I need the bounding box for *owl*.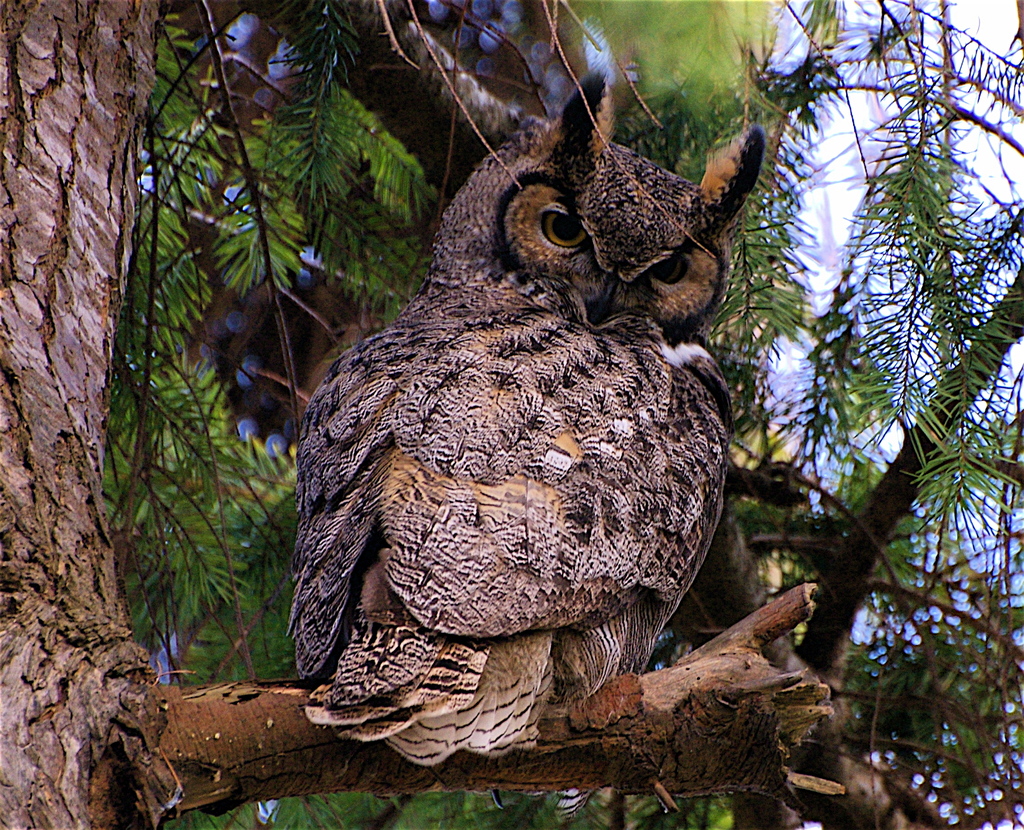
Here it is: <bbox>273, 64, 767, 766</bbox>.
